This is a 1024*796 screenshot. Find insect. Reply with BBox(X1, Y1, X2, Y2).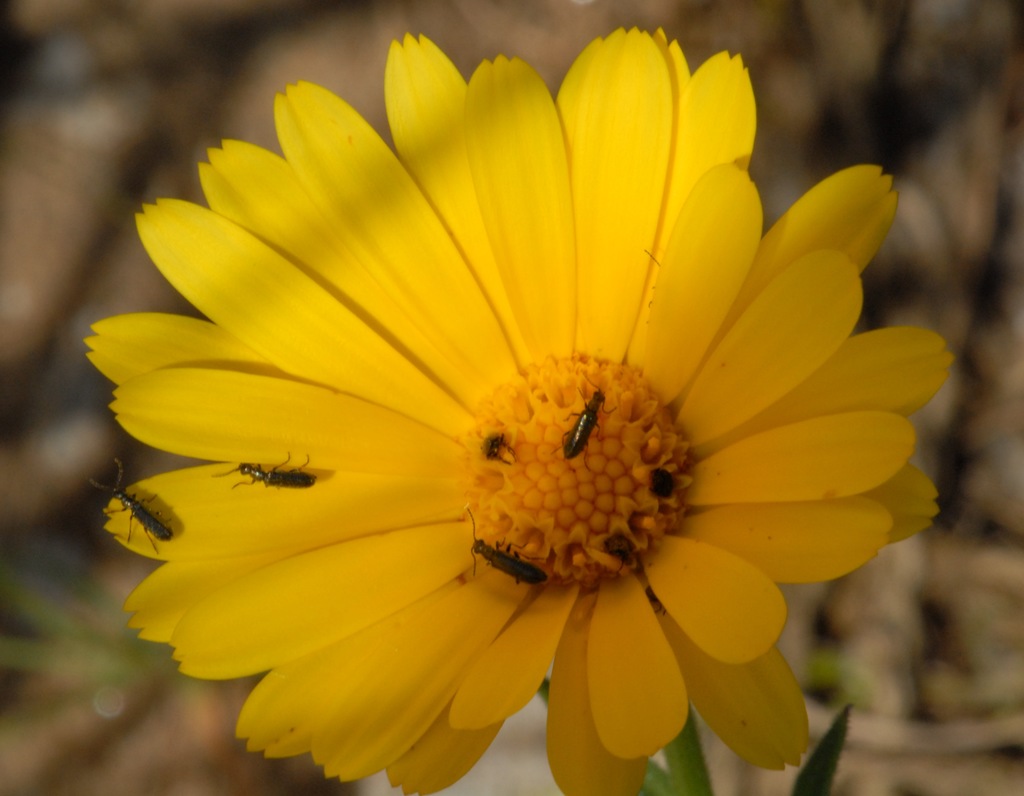
BBox(477, 430, 503, 459).
